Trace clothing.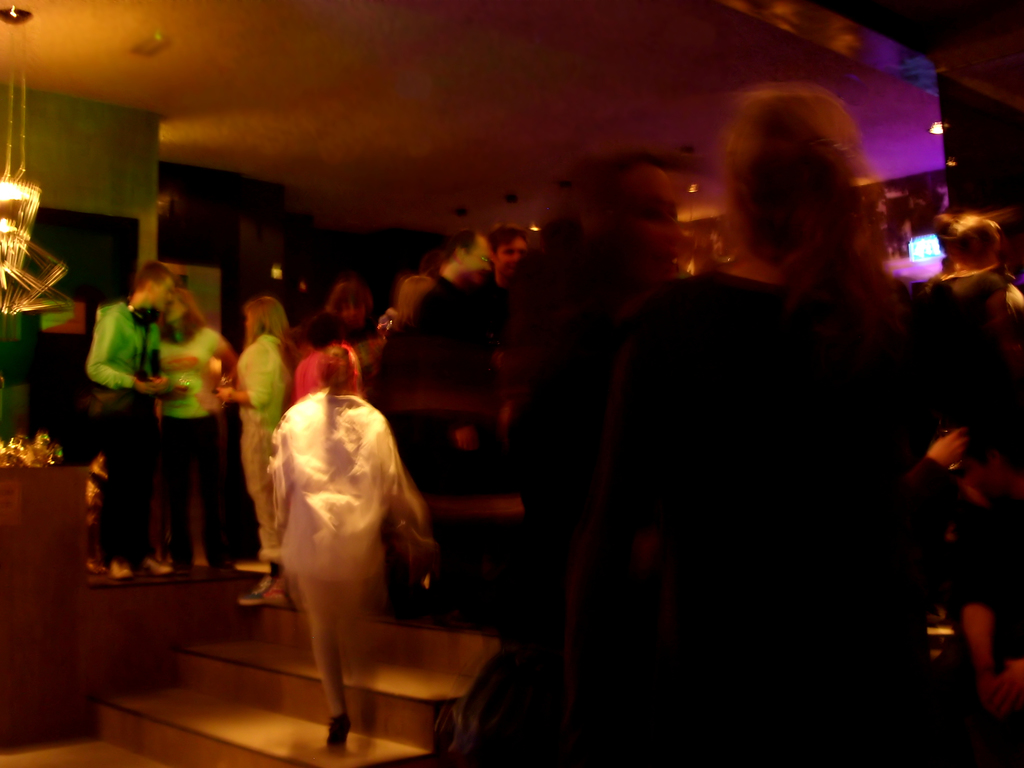
Traced to 273:388:428:586.
